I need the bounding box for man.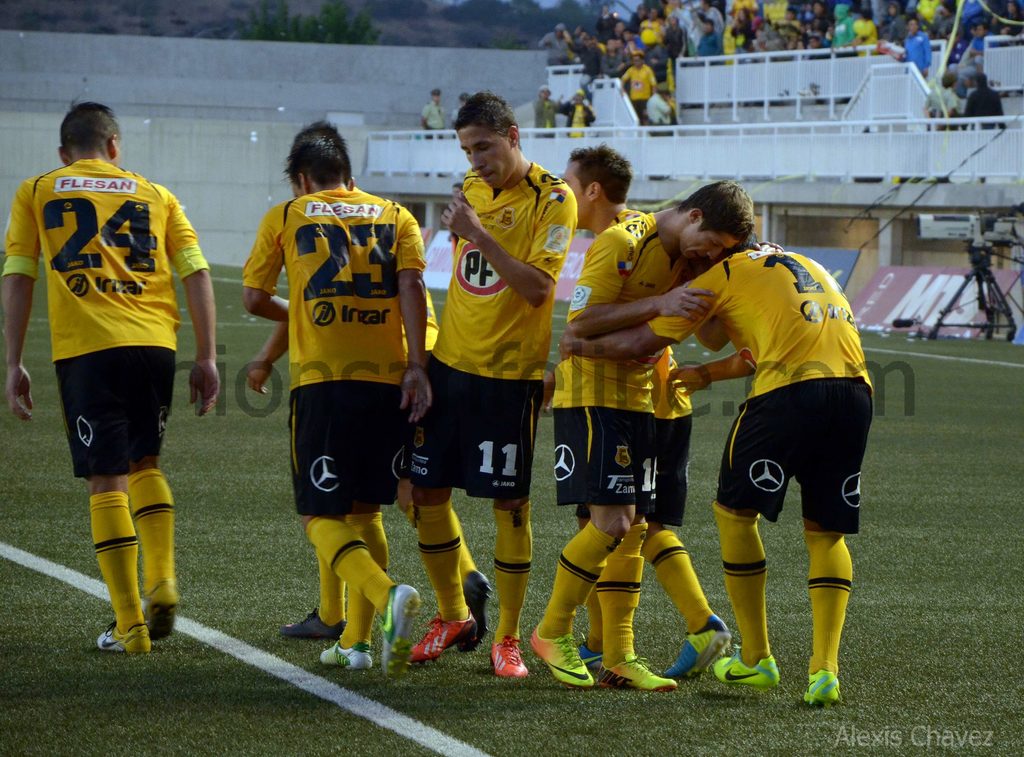
Here it is: <region>0, 106, 219, 657</region>.
